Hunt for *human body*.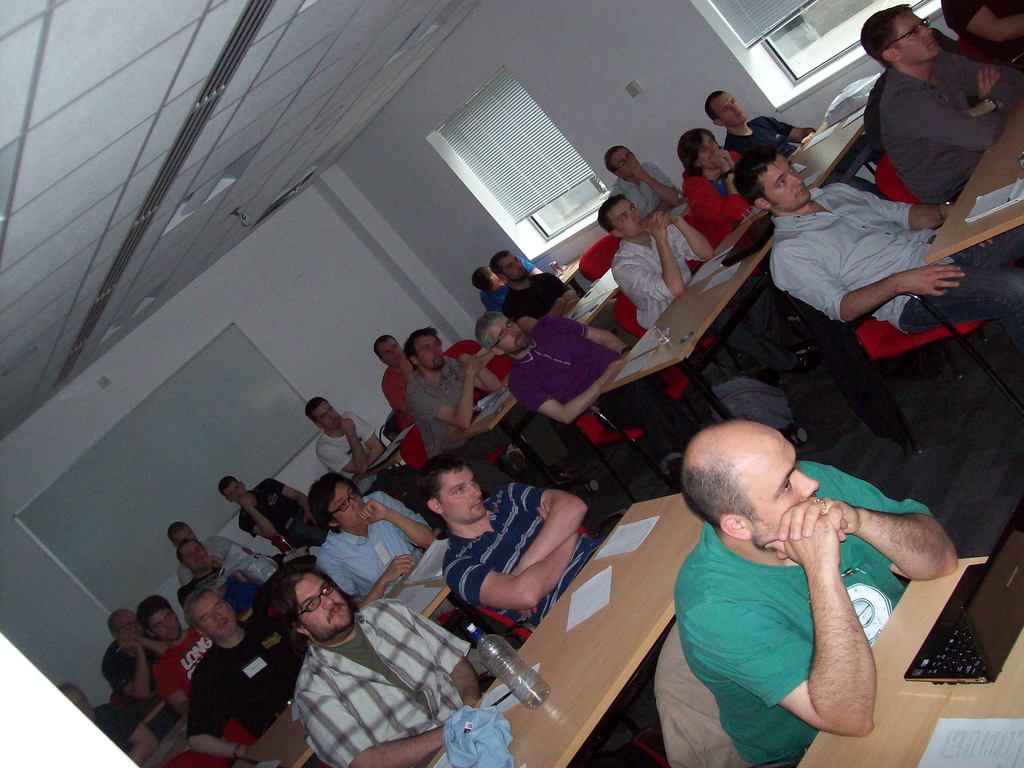
Hunted down at detection(505, 319, 716, 449).
